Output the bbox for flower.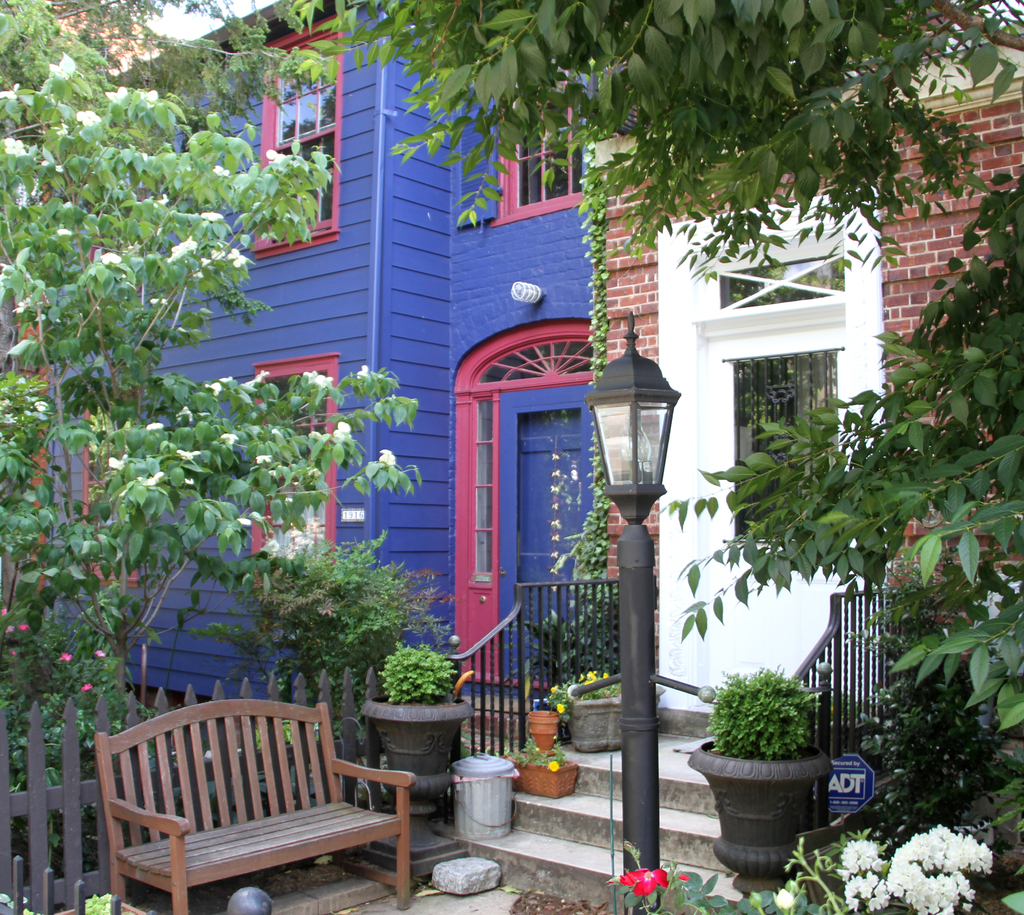
x1=107, y1=446, x2=126, y2=469.
